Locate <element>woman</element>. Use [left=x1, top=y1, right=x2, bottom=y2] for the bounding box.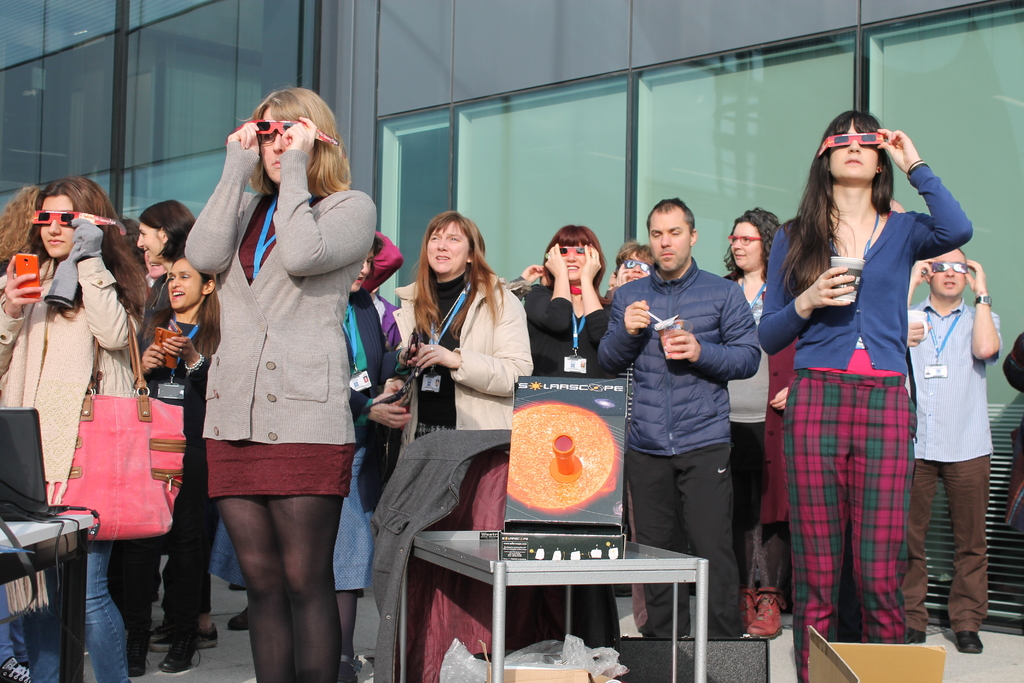
[left=0, top=168, right=143, bottom=682].
